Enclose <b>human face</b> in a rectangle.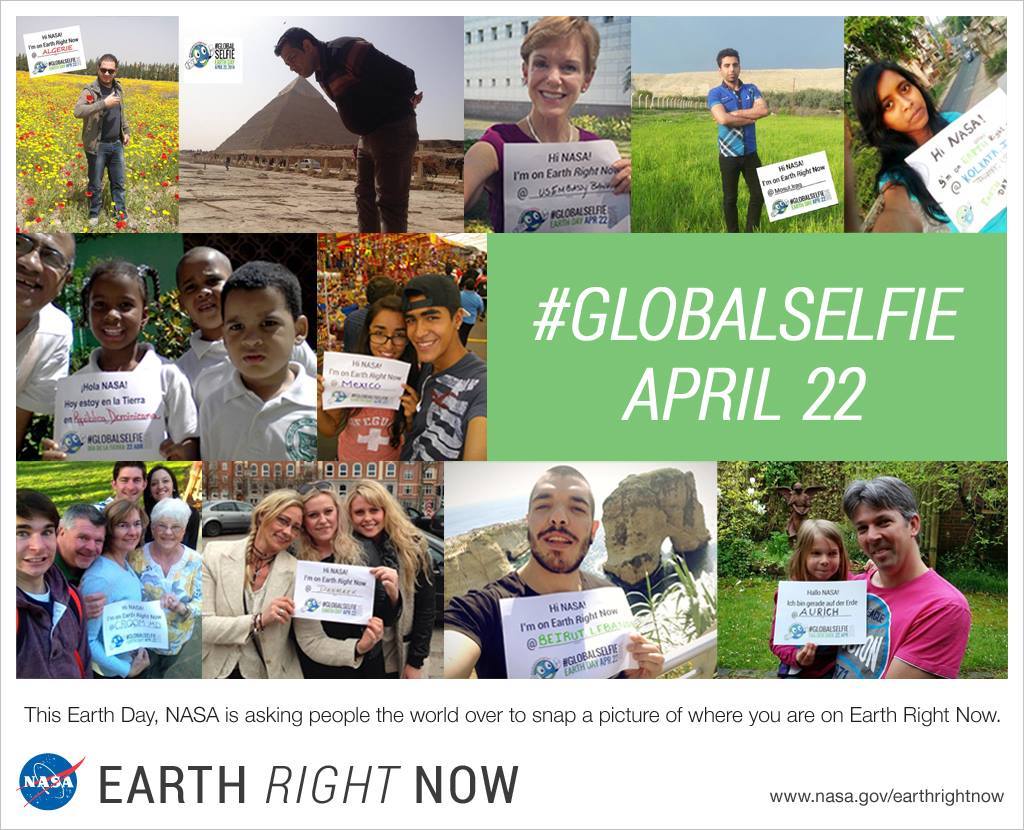
(13,516,59,575).
